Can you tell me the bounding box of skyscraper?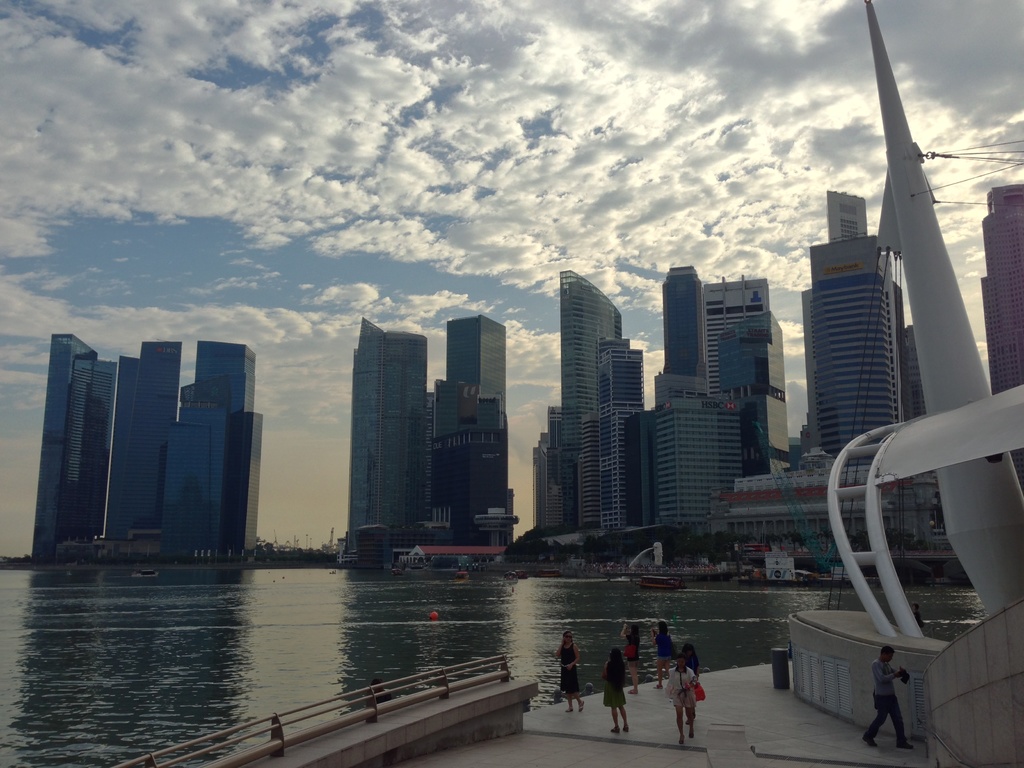
107, 339, 188, 552.
